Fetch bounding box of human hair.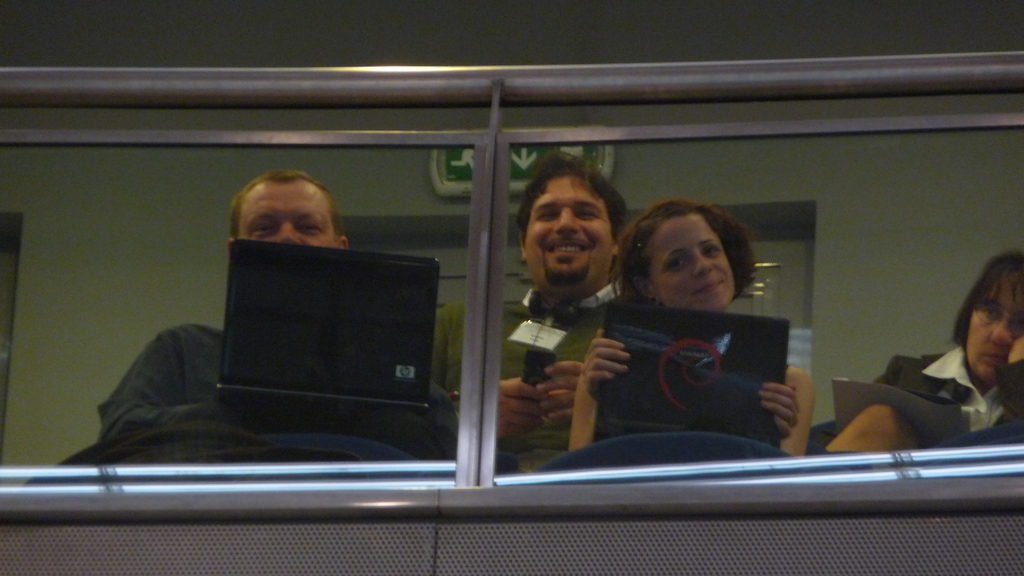
Bbox: 609/198/755/305.
